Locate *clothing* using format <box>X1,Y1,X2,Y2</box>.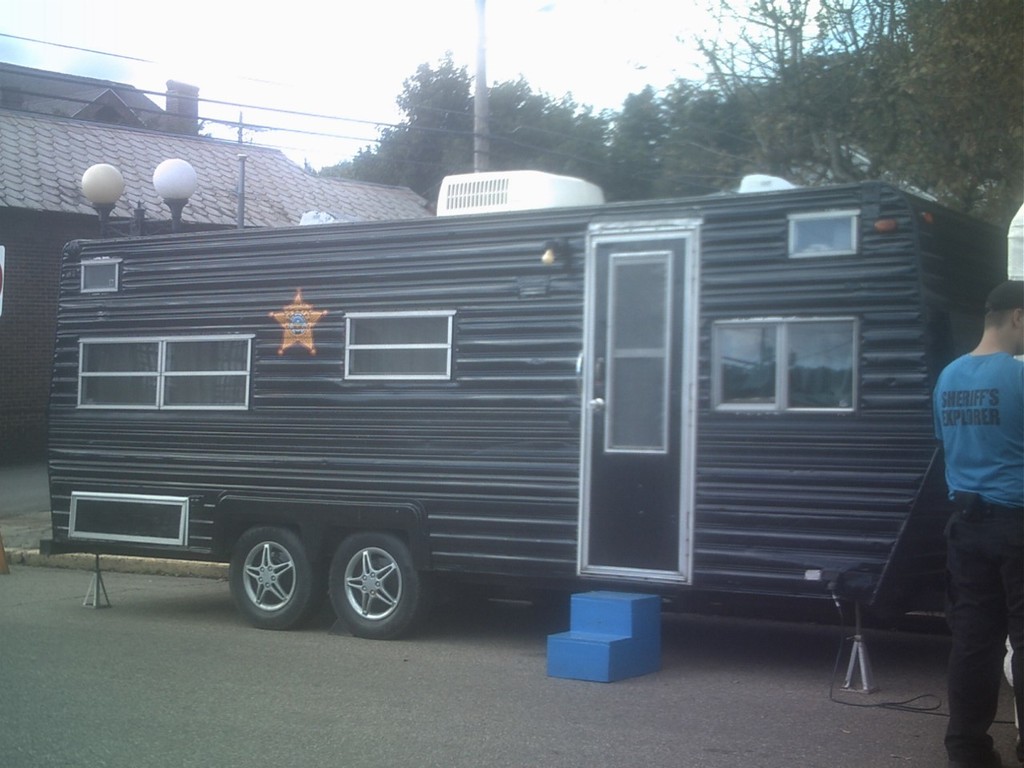
<box>928,318,1023,766</box>.
